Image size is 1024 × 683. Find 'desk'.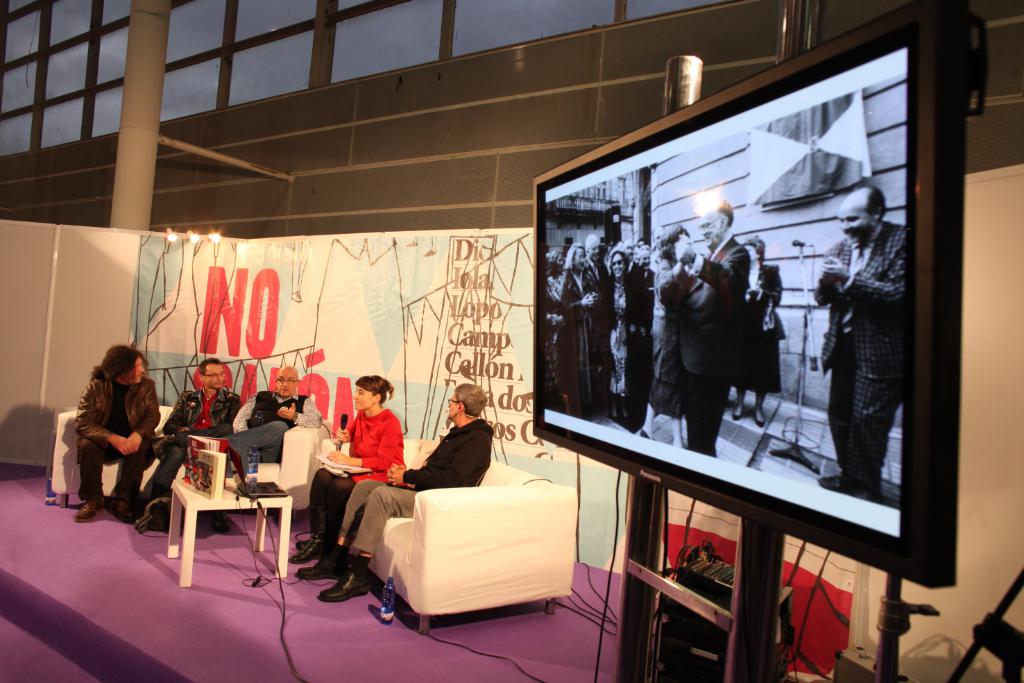
[174,480,291,589].
